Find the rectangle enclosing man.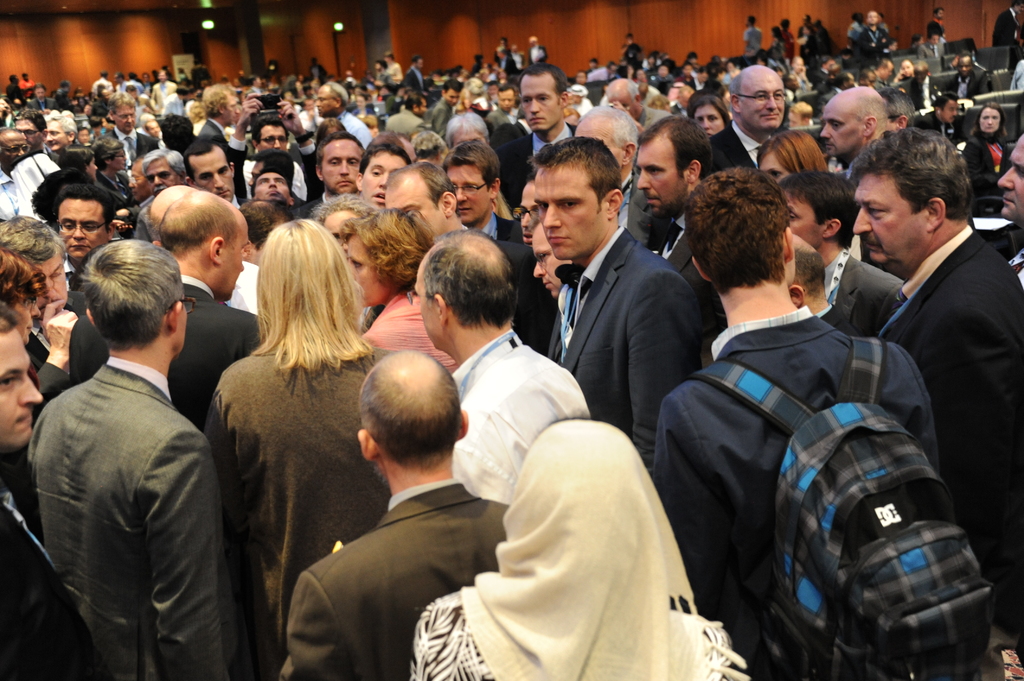
x1=518, y1=66, x2=575, y2=154.
